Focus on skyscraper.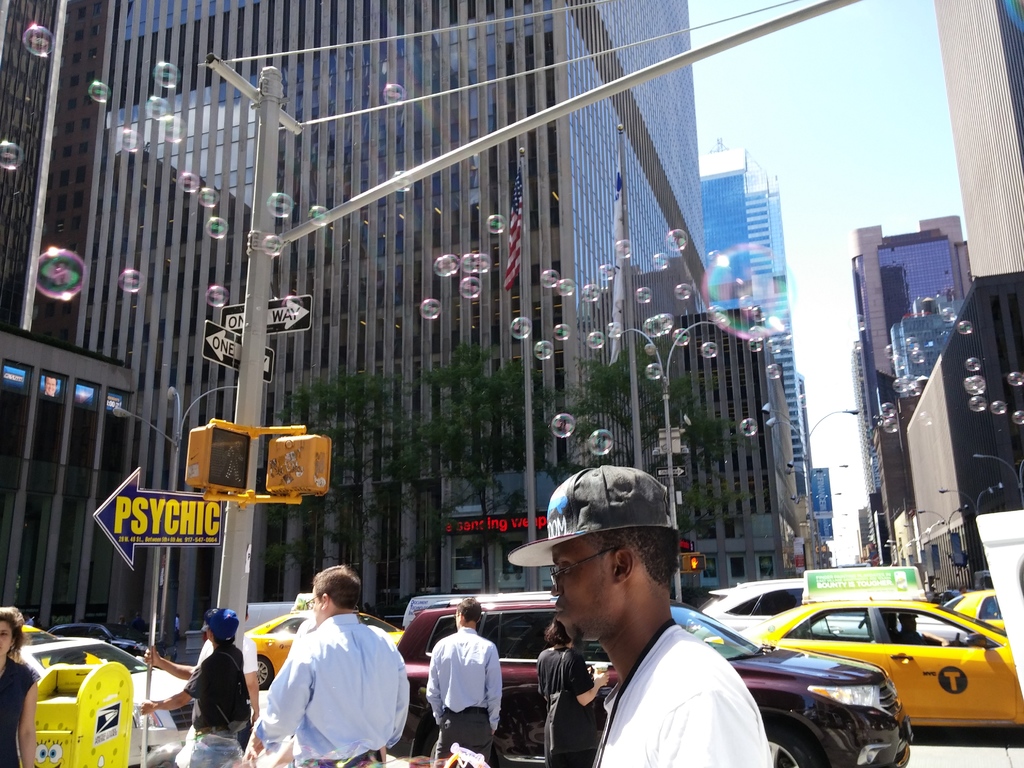
Focused at <box>0,0,797,662</box>.
